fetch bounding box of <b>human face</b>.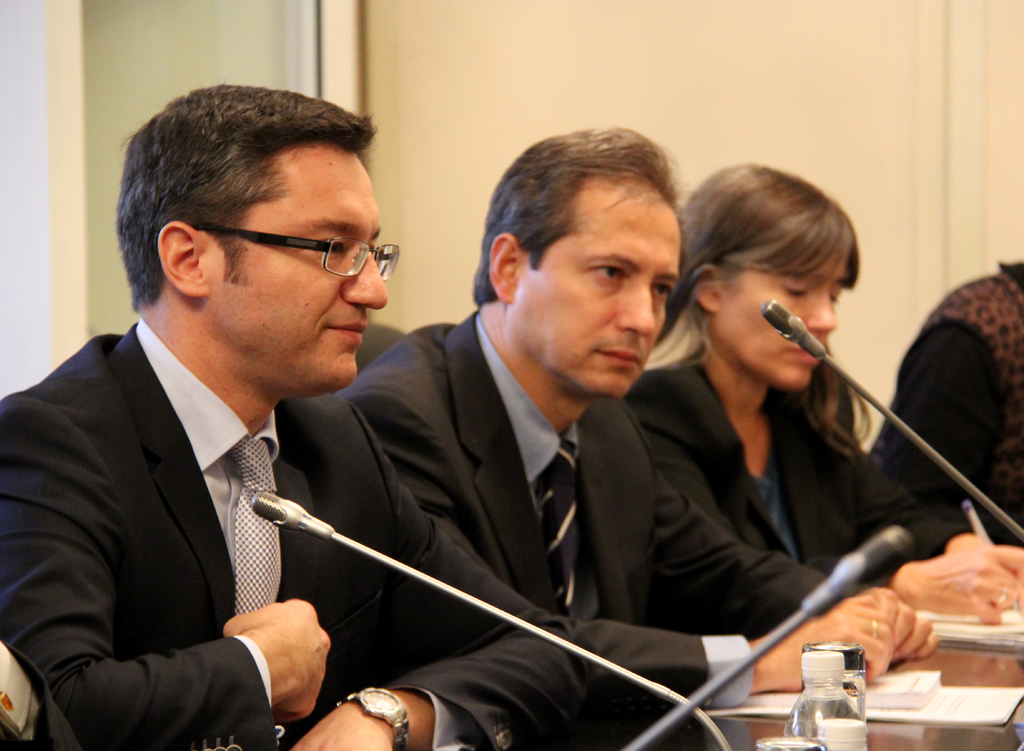
Bbox: (left=516, top=179, right=680, bottom=400).
